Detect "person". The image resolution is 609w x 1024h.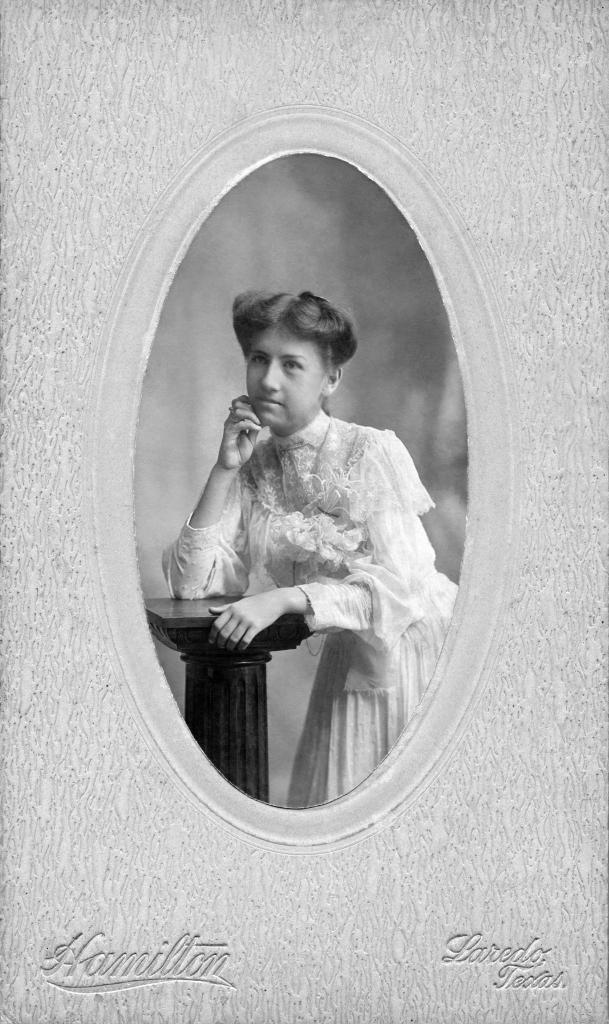
BBox(165, 288, 459, 806).
